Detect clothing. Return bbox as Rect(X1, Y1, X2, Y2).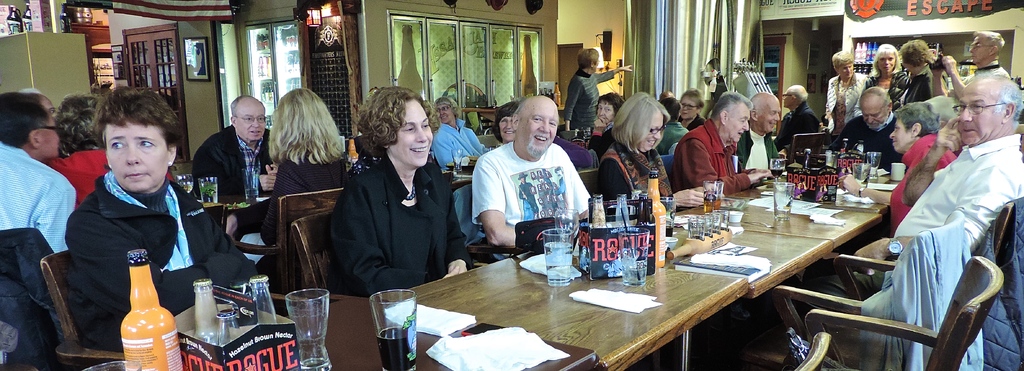
Rect(565, 69, 615, 127).
